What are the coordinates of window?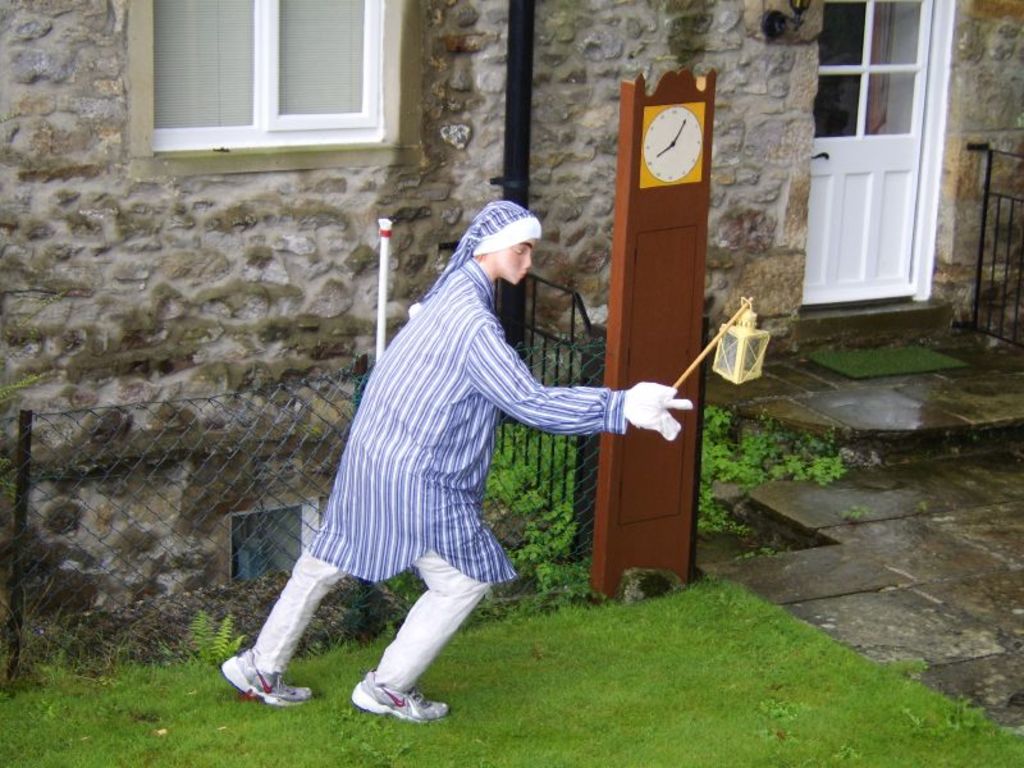
(left=128, top=0, right=430, bottom=175).
